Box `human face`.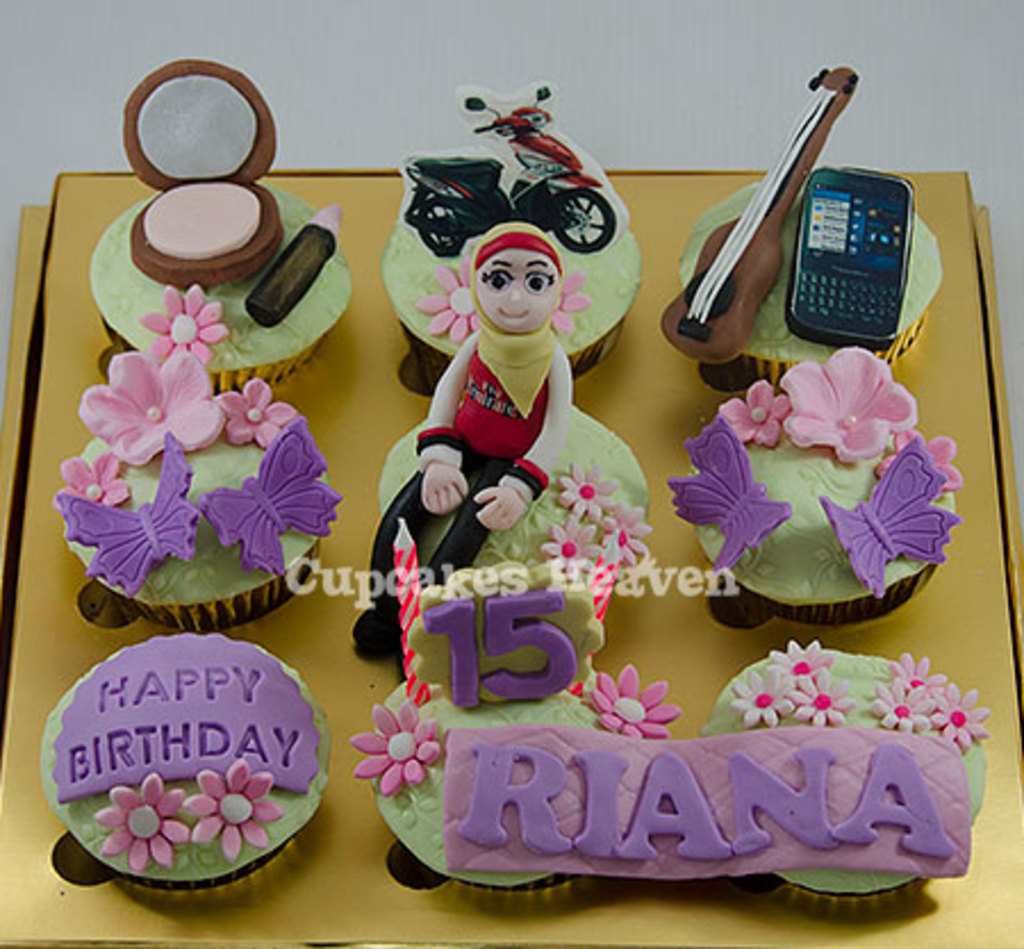
locate(473, 250, 562, 337).
